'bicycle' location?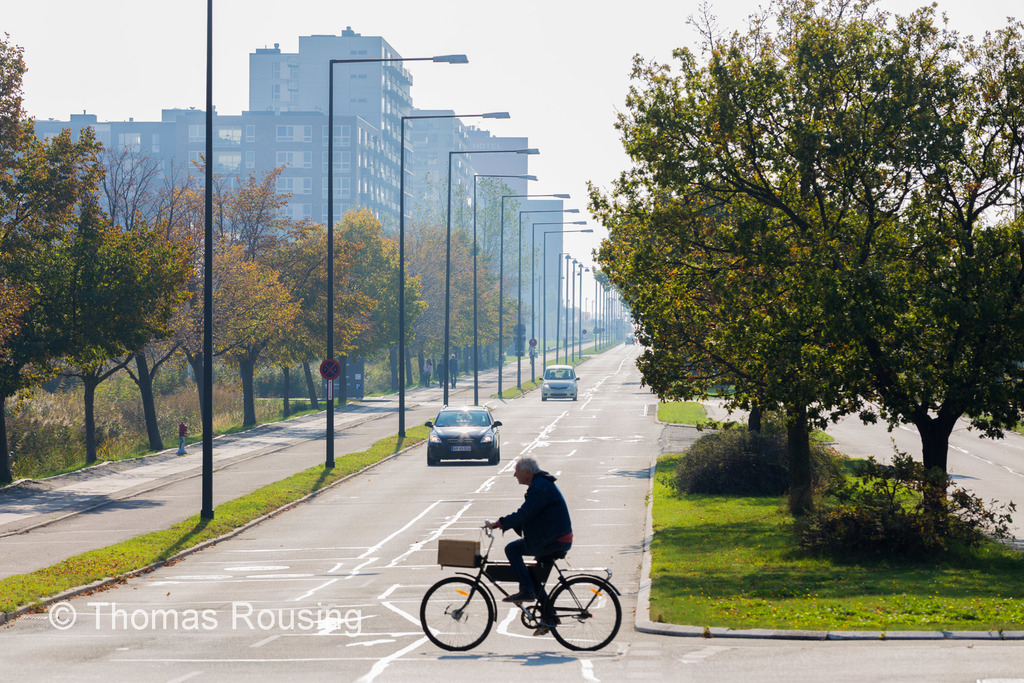
(left=429, top=516, right=621, bottom=656)
